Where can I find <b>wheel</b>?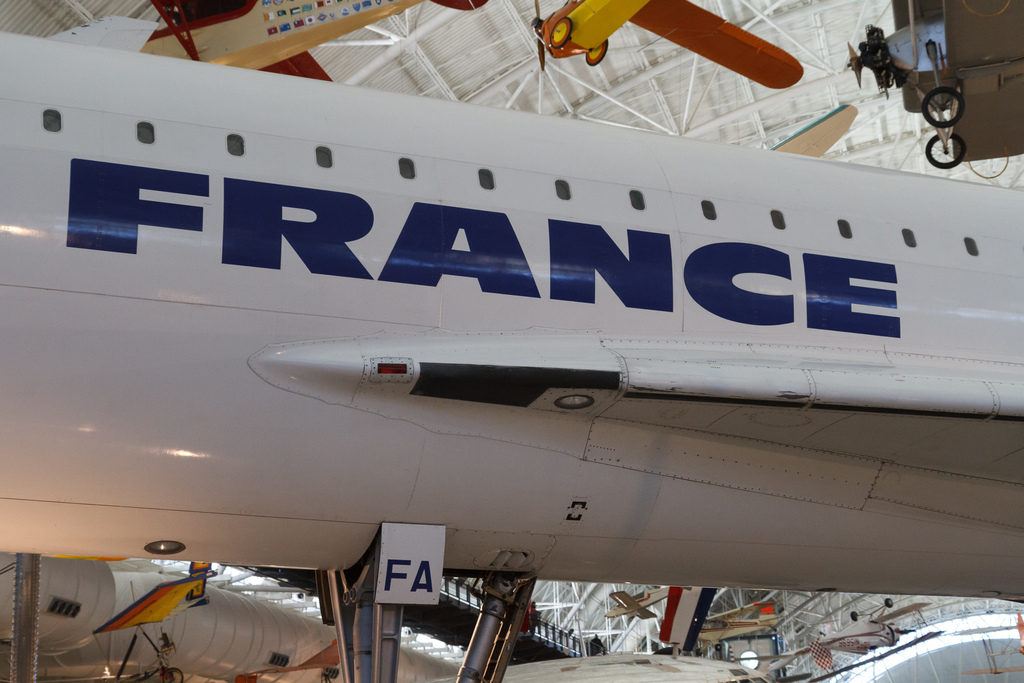
You can find it at BBox(586, 37, 607, 66).
